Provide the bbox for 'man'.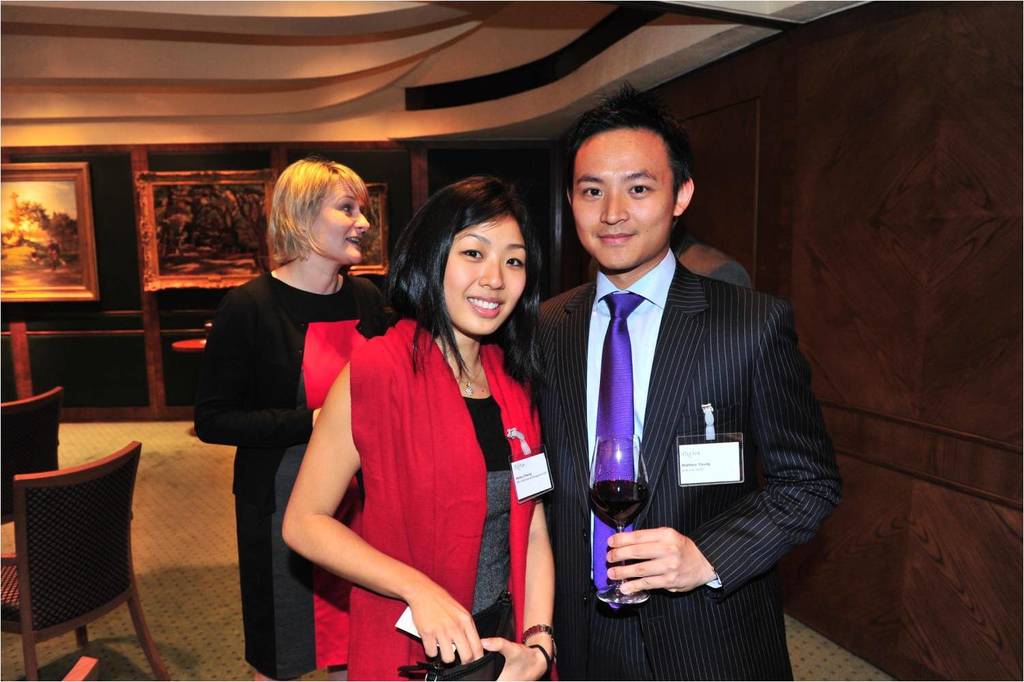
rect(517, 102, 832, 664).
